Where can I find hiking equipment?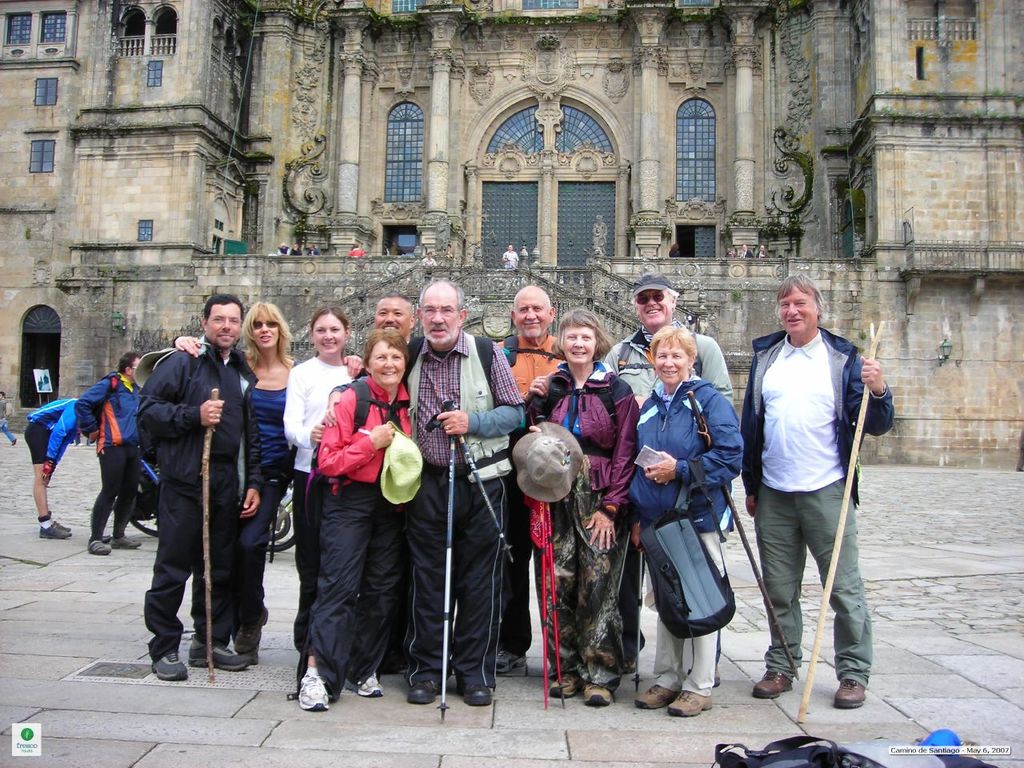
You can find it at (x1=110, y1=538, x2=150, y2=554).
